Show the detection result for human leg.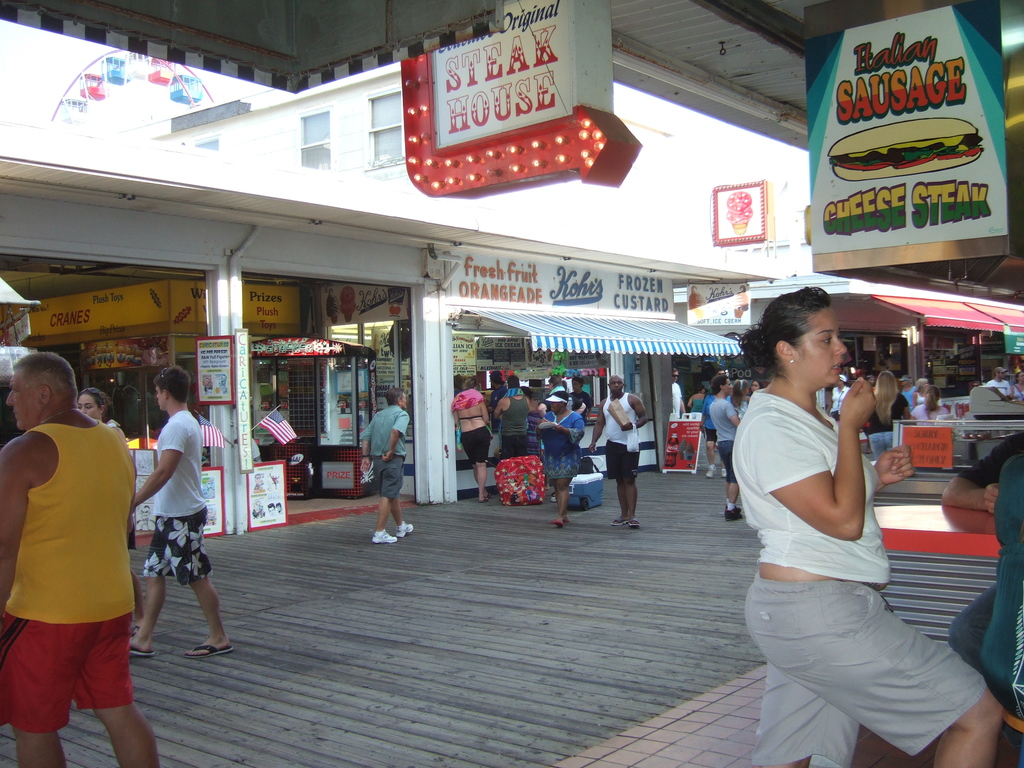
Rect(744, 579, 1005, 767).
